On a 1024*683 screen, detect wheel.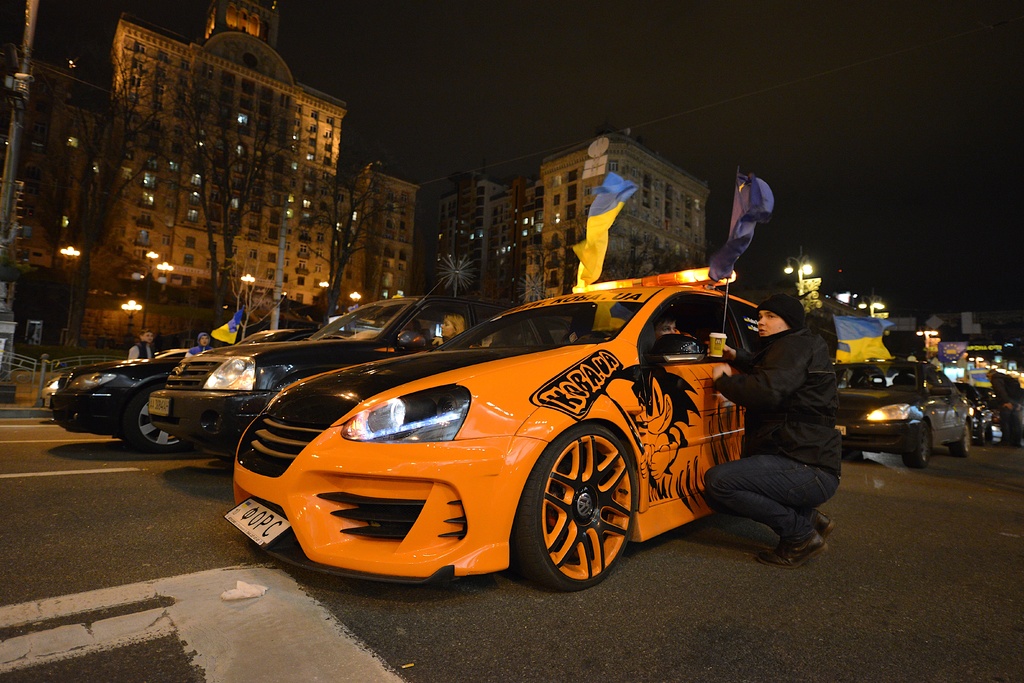
x1=908, y1=425, x2=929, y2=468.
